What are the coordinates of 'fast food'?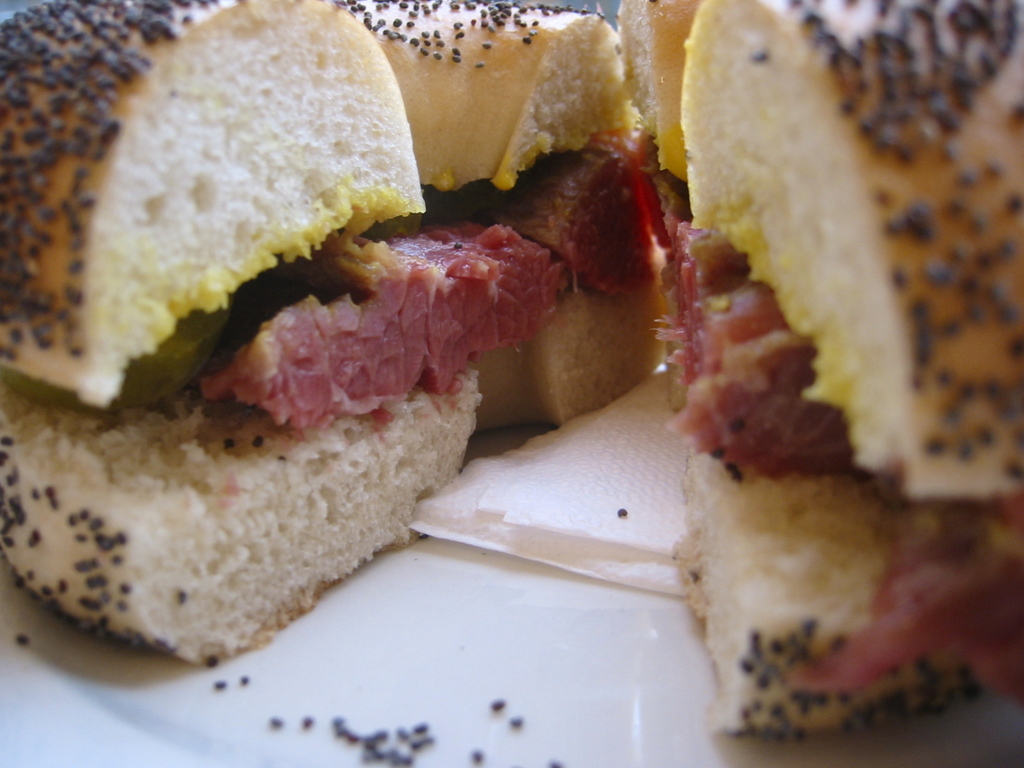
bbox=(650, 6, 994, 662).
